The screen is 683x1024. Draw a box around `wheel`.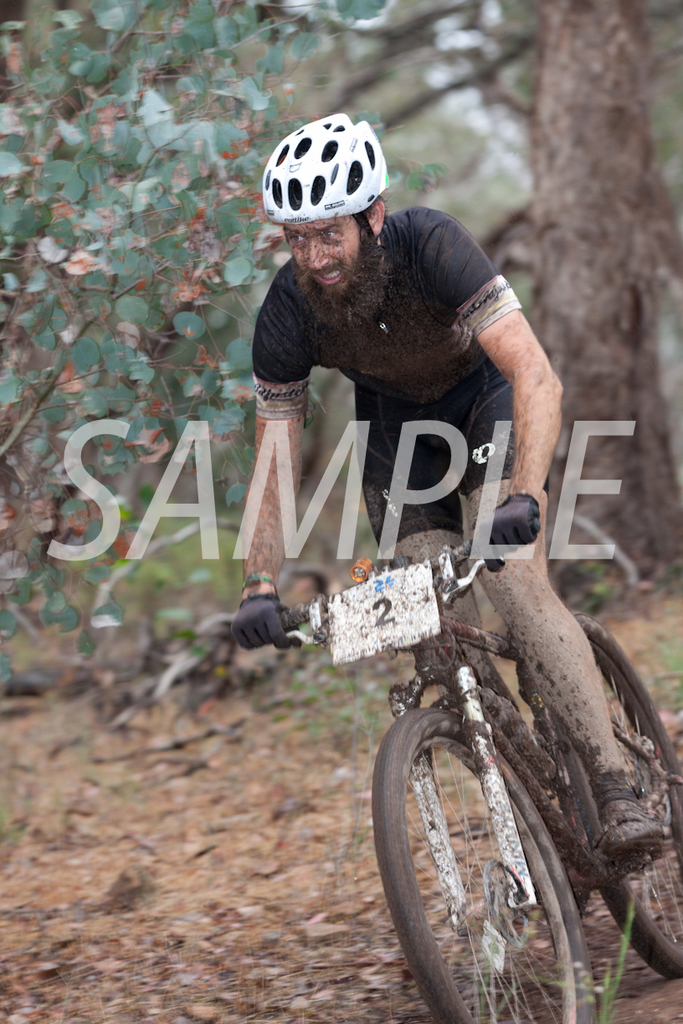
[547,615,682,968].
